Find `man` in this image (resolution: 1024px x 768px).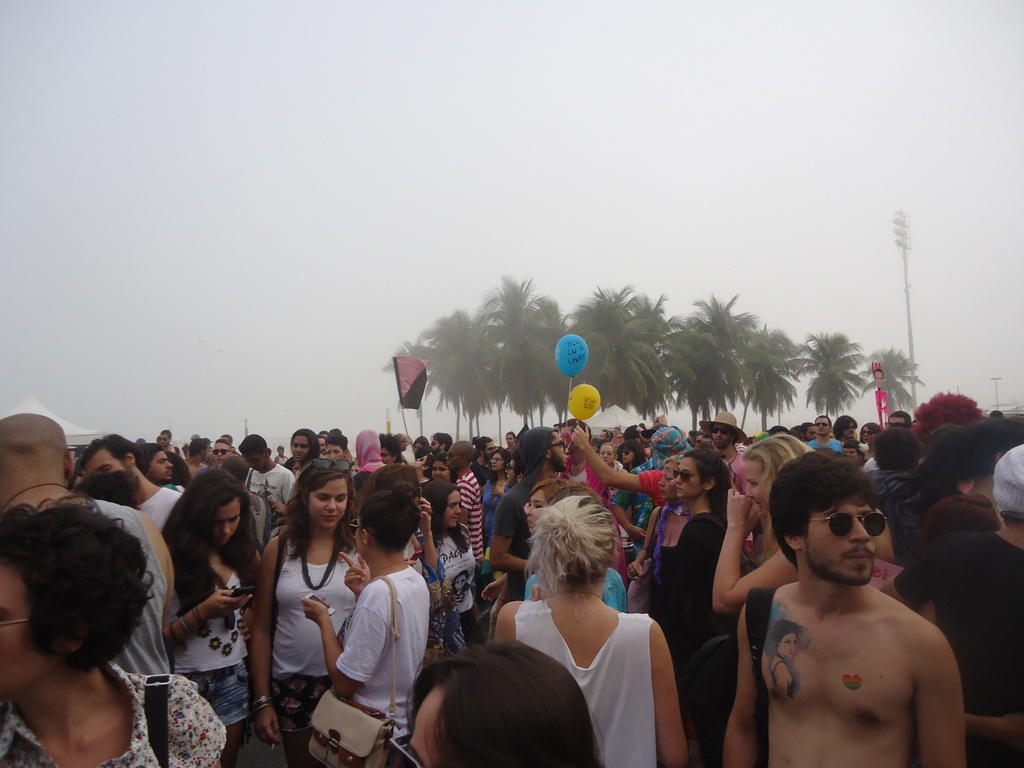
136/442/176/487.
